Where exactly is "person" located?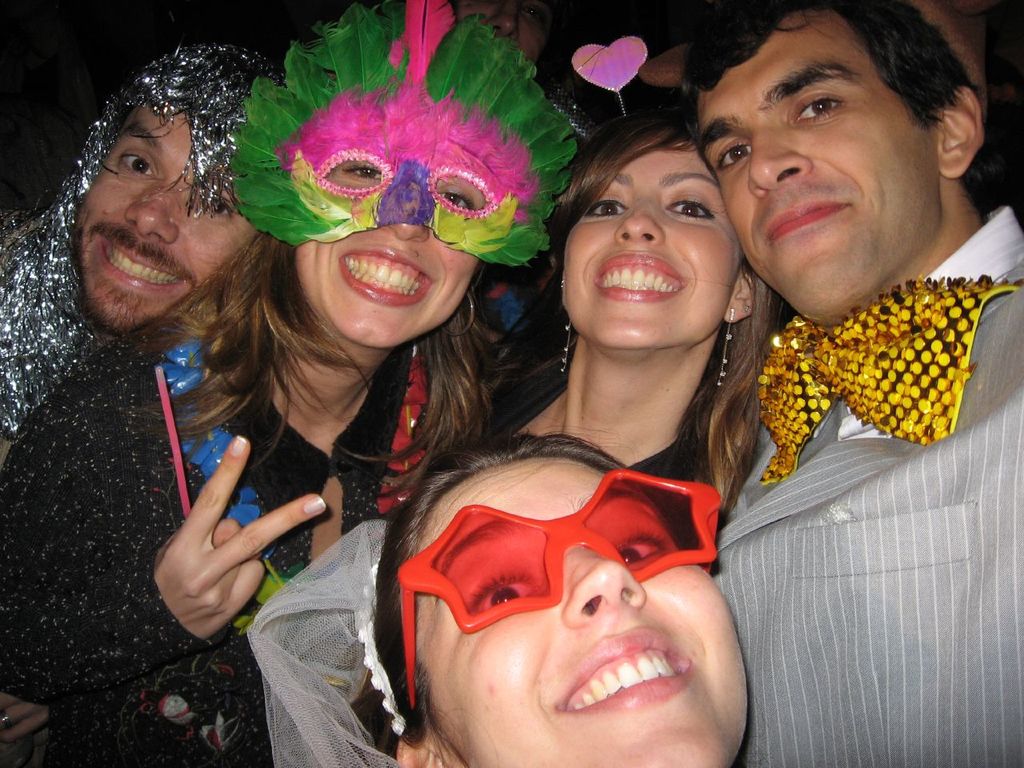
Its bounding box is x1=0 y1=0 x2=579 y2=767.
